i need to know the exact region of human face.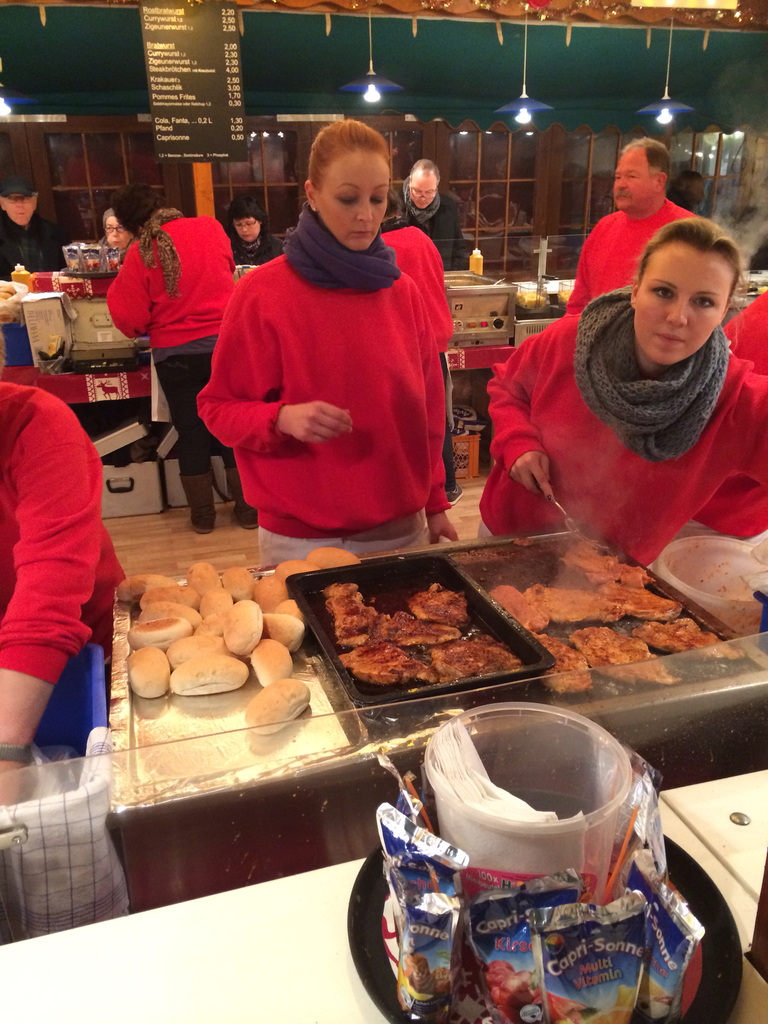
Region: [x1=104, y1=211, x2=133, y2=249].
